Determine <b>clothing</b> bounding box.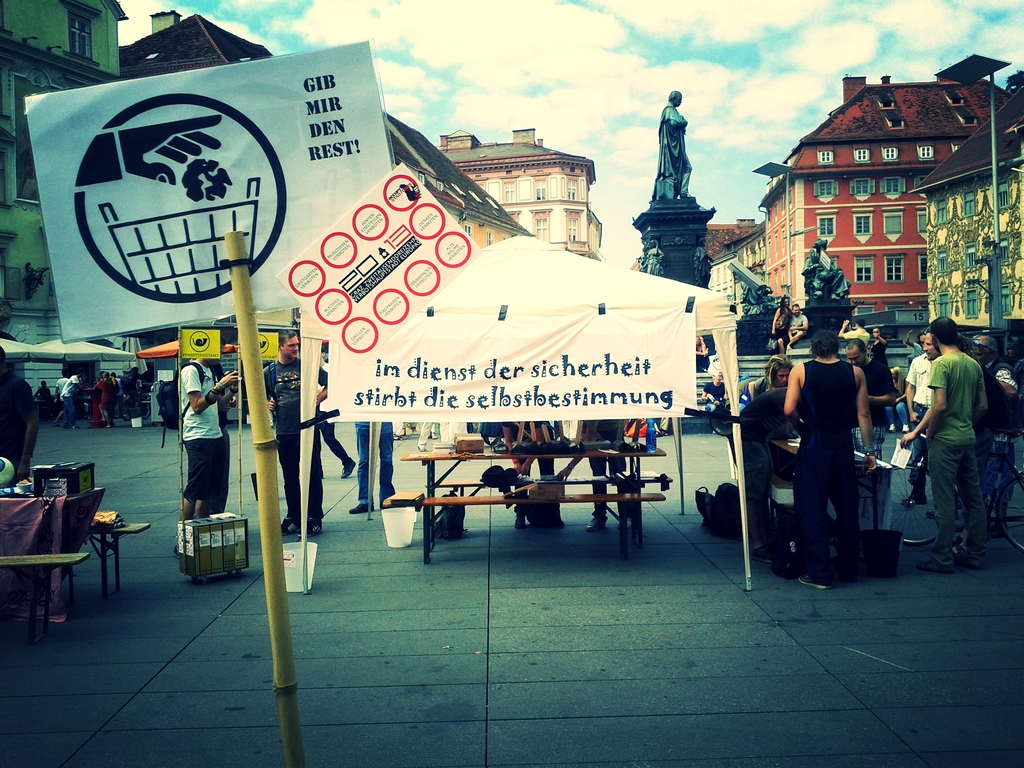
Determined: detection(791, 358, 856, 581).
